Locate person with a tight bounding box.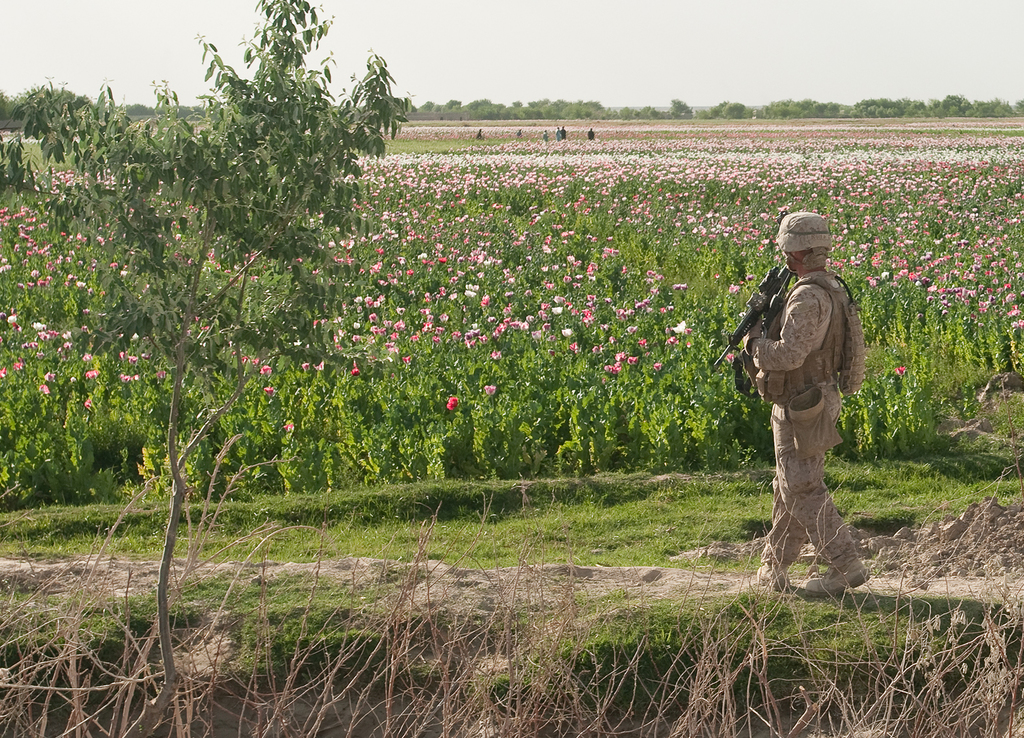
[739,214,871,594].
